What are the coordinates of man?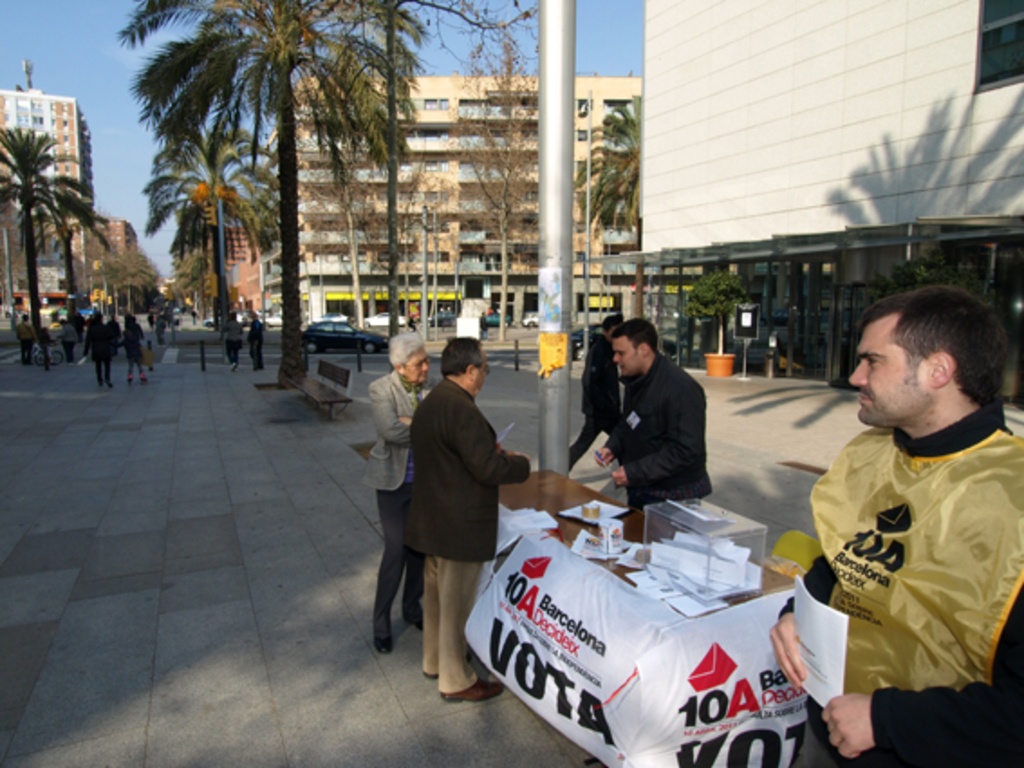
region(569, 313, 628, 473).
